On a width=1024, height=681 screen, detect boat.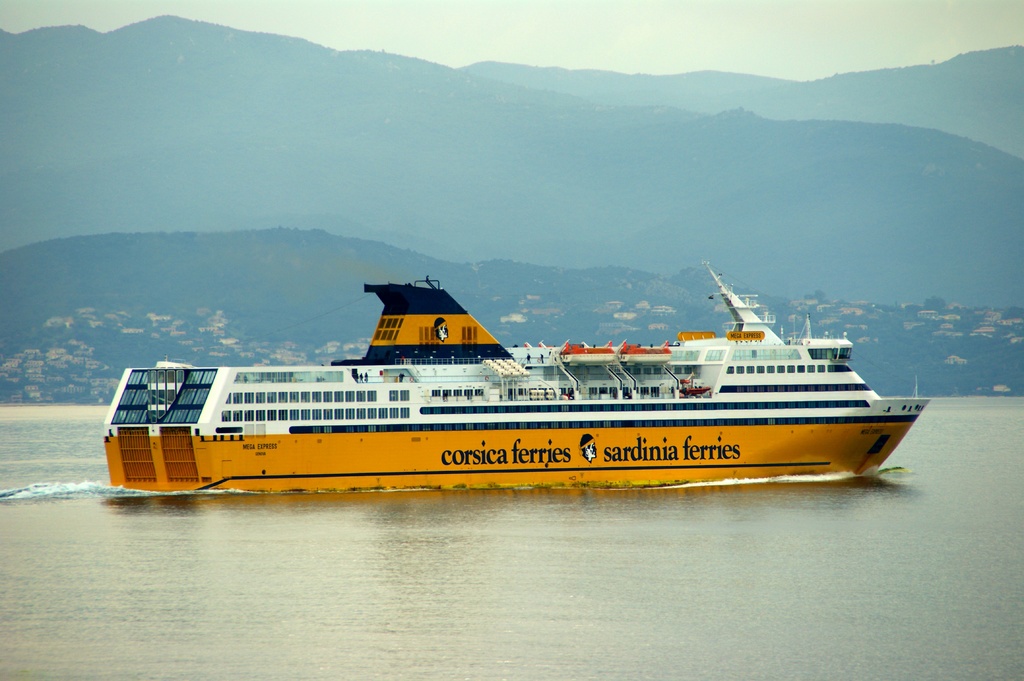
<region>102, 264, 915, 503</region>.
